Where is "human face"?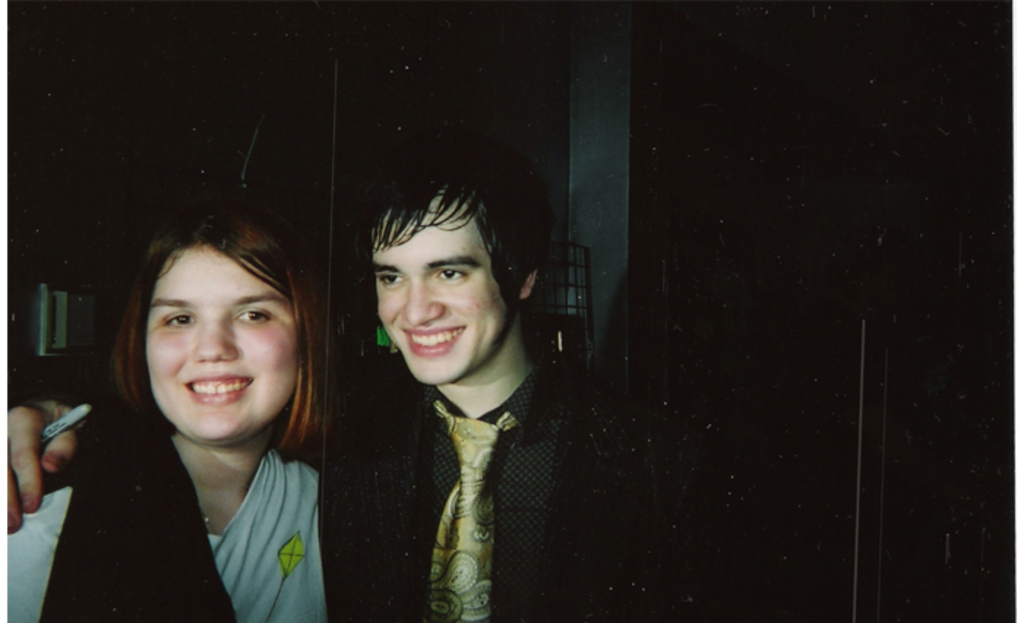
crop(374, 205, 508, 382).
